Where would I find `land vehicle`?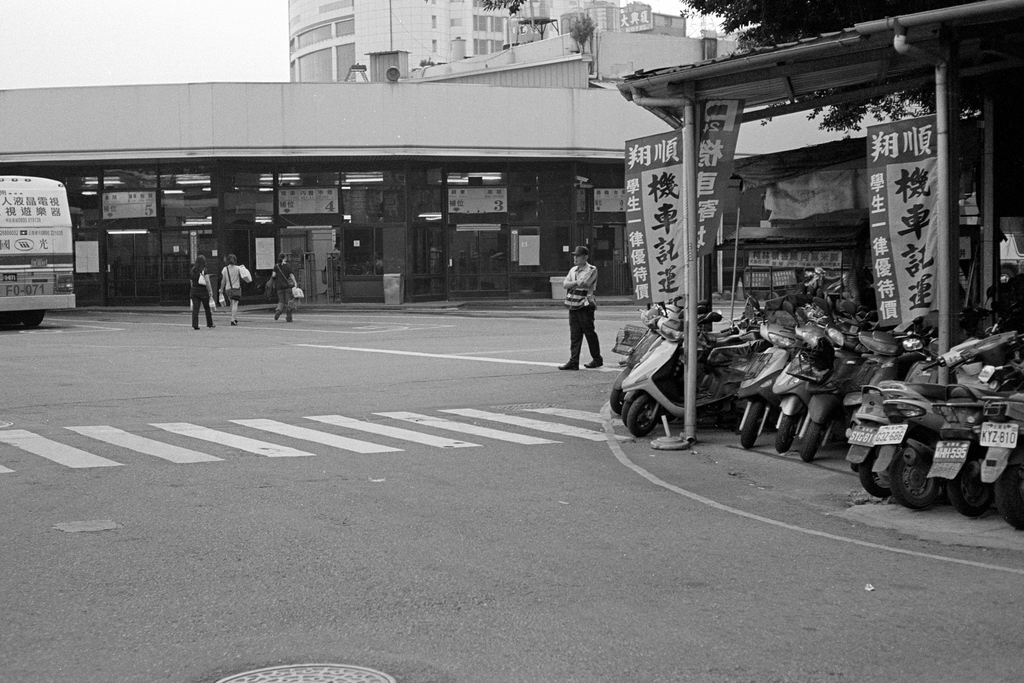
At select_region(0, 176, 76, 325).
